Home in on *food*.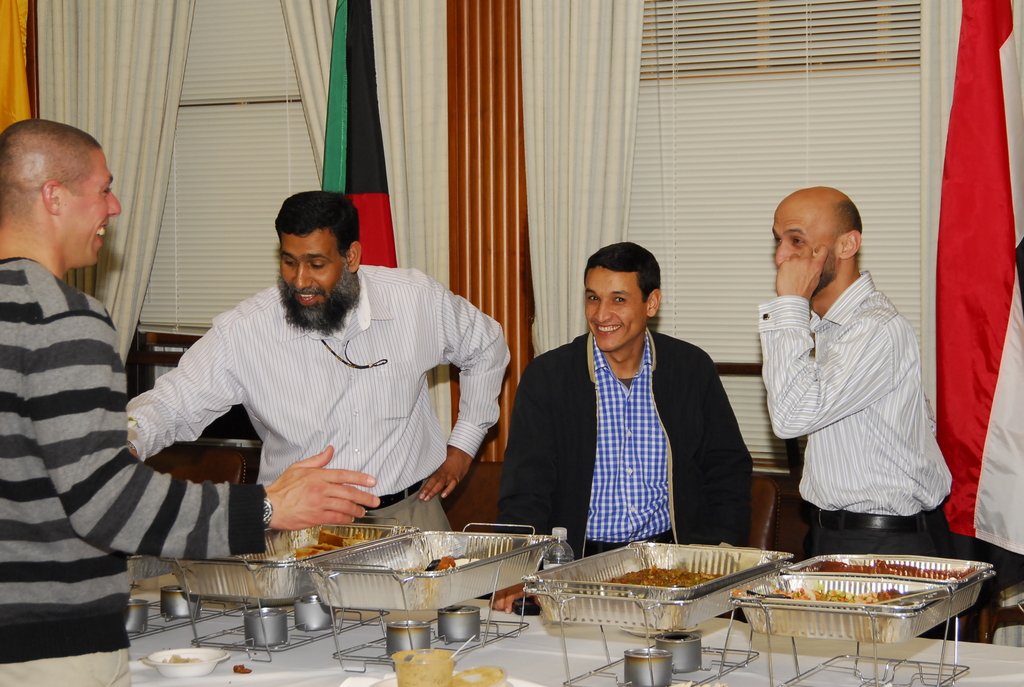
Homed in at {"left": 160, "top": 652, "right": 203, "bottom": 667}.
